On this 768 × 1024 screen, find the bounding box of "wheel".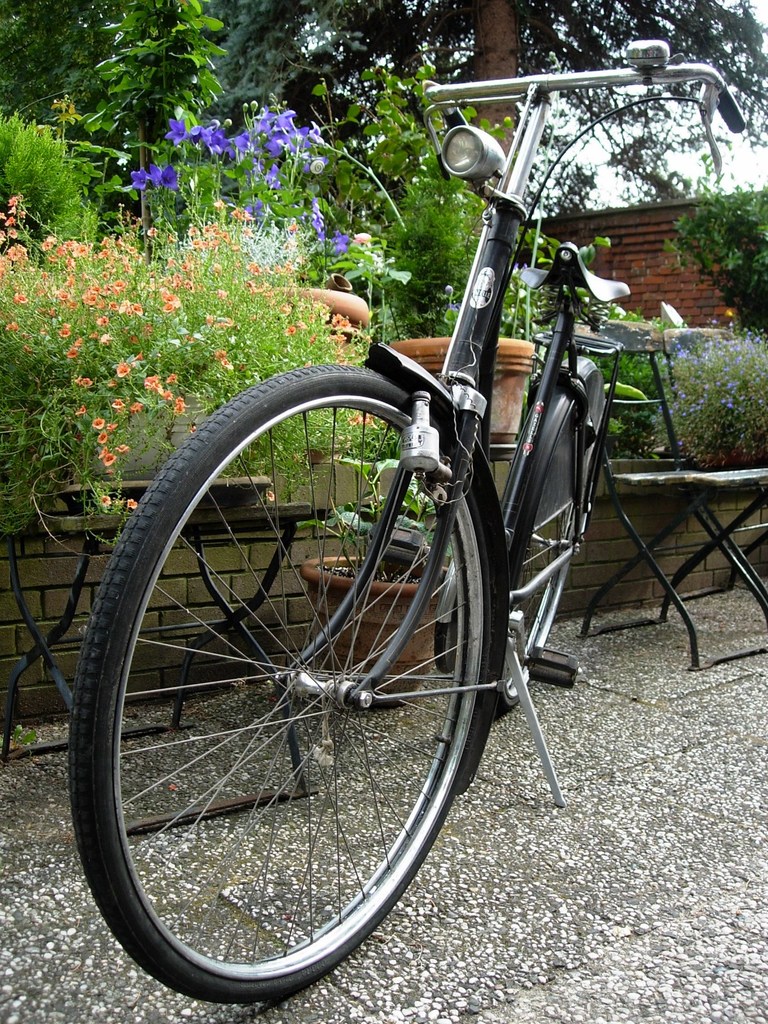
Bounding box: bbox=[70, 417, 494, 979].
